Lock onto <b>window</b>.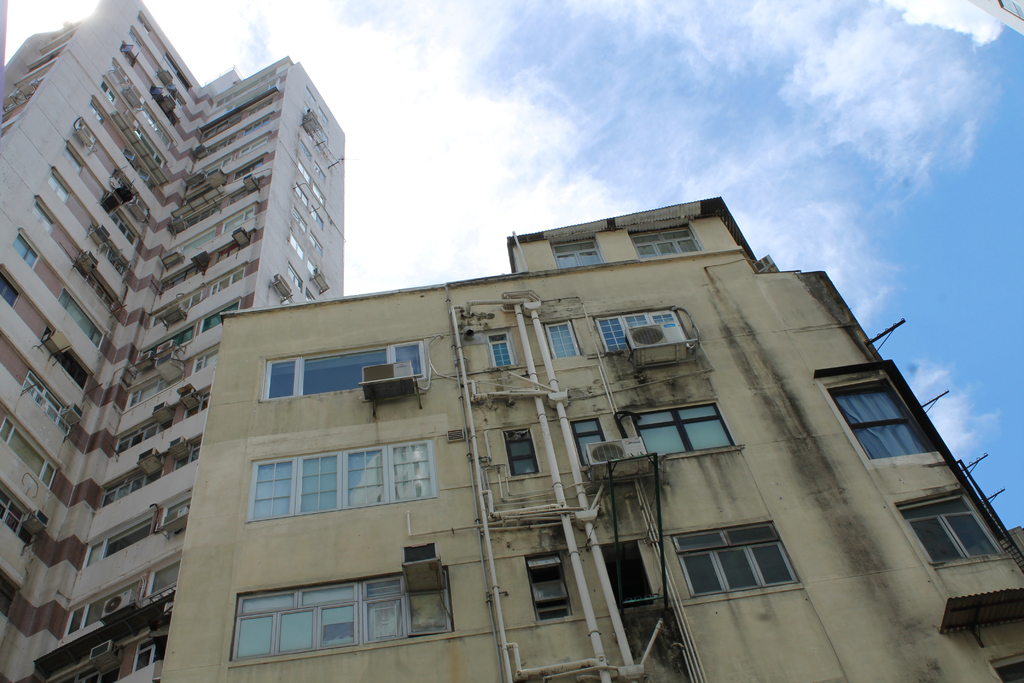
Locked: 484 333 515 367.
